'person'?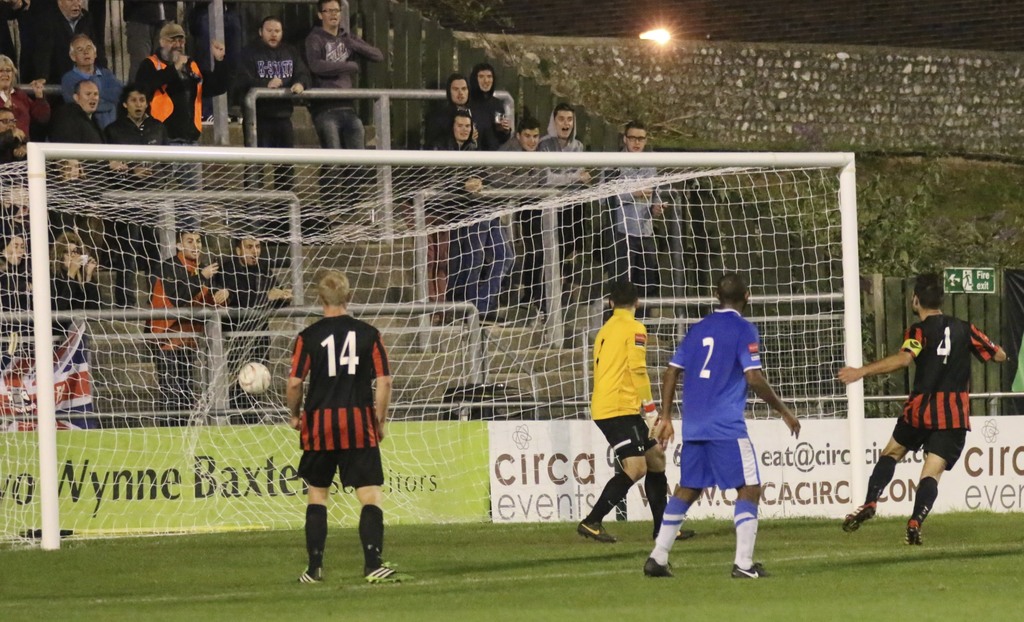
{"x1": 227, "y1": 17, "x2": 304, "y2": 200}
